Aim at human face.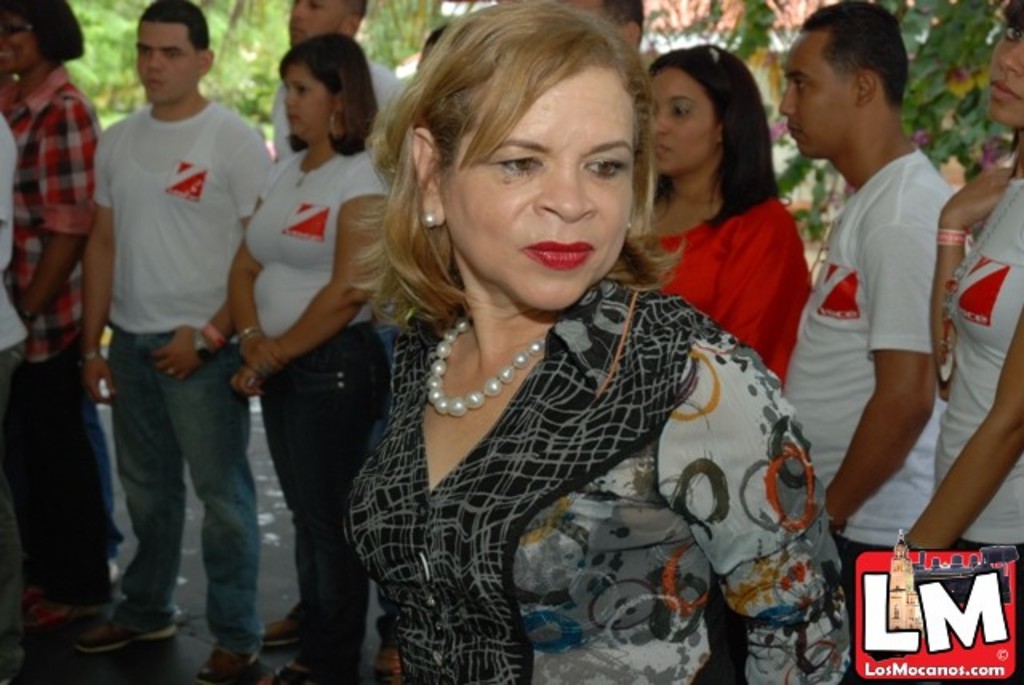
Aimed at left=283, top=64, right=334, bottom=138.
